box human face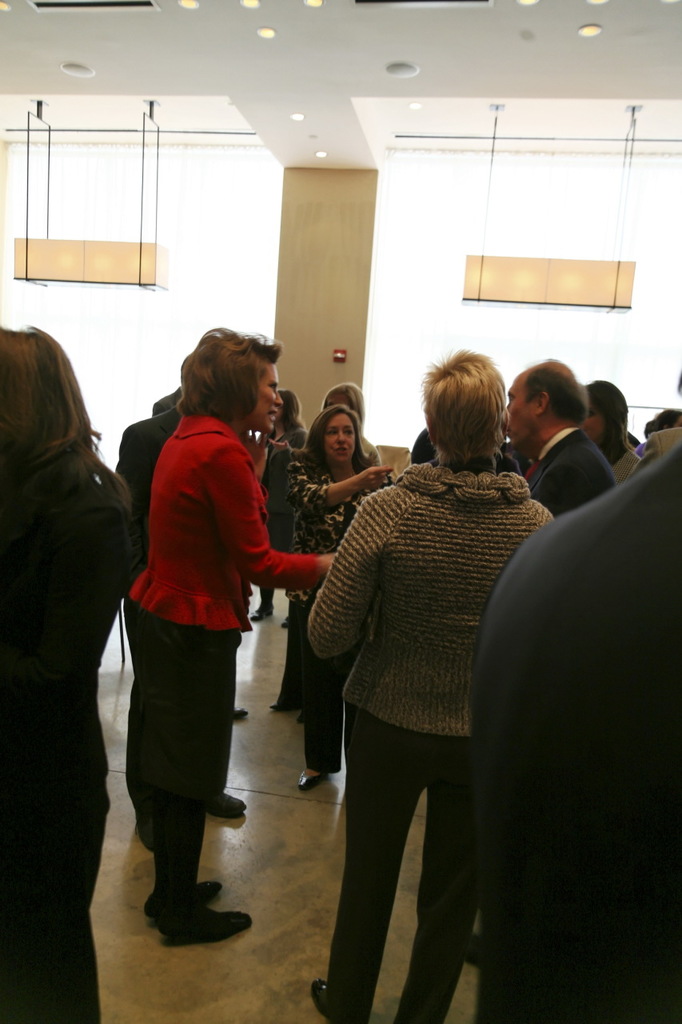
326, 405, 363, 465
